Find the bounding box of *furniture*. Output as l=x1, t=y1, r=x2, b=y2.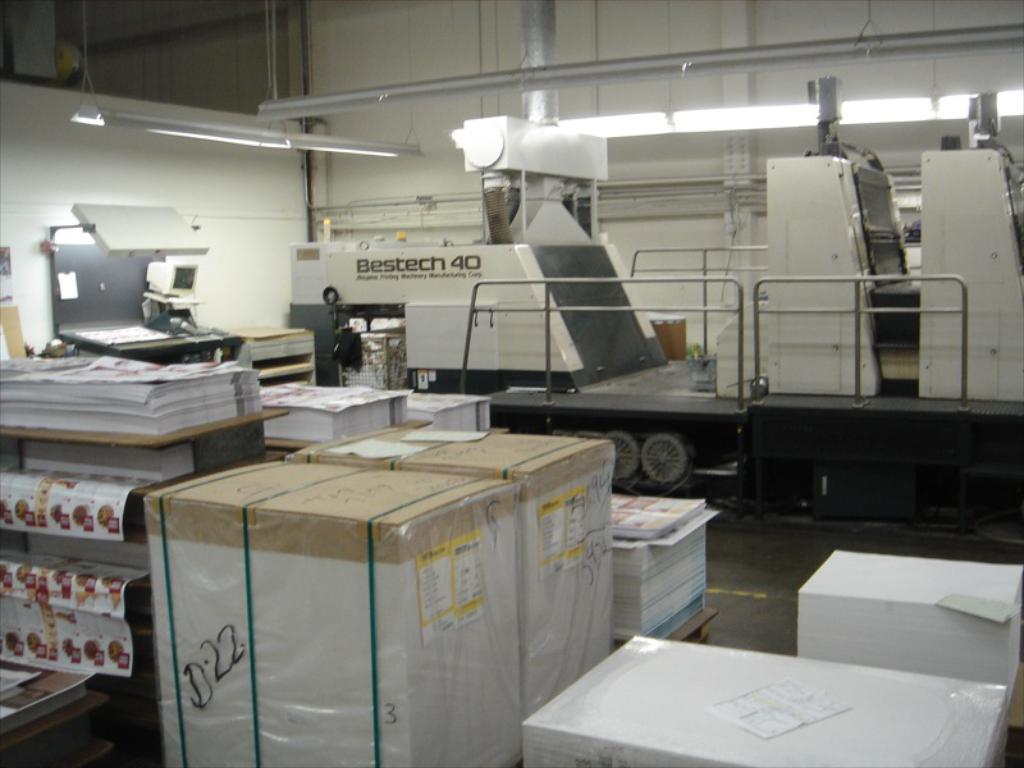
l=0, t=403, r=291, b=749.
